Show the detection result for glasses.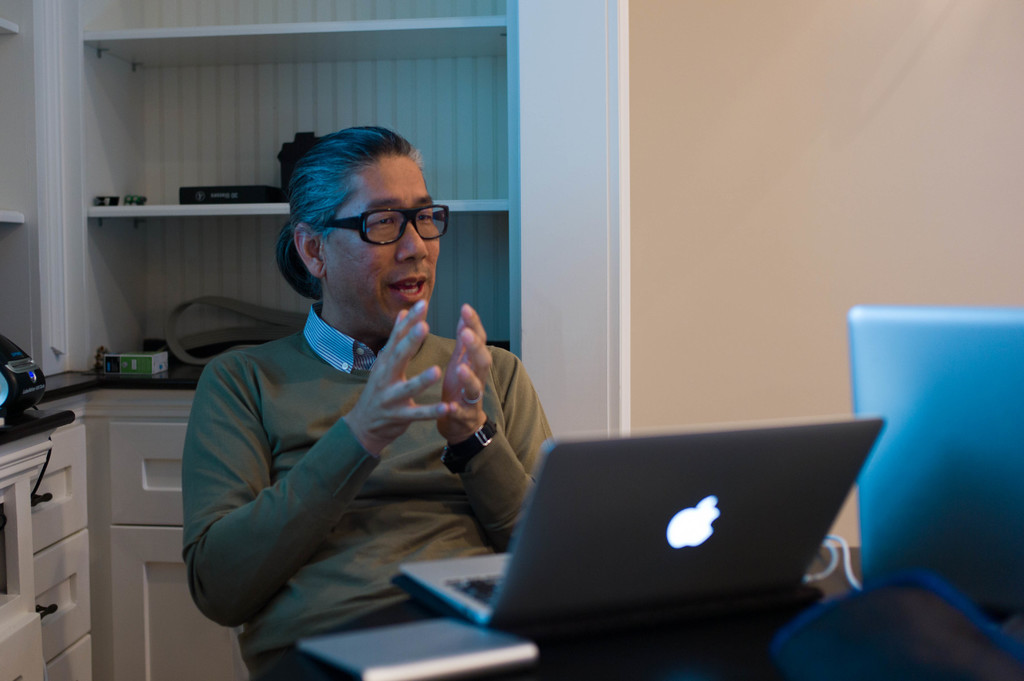
crop(317, 202, 448, 249).
